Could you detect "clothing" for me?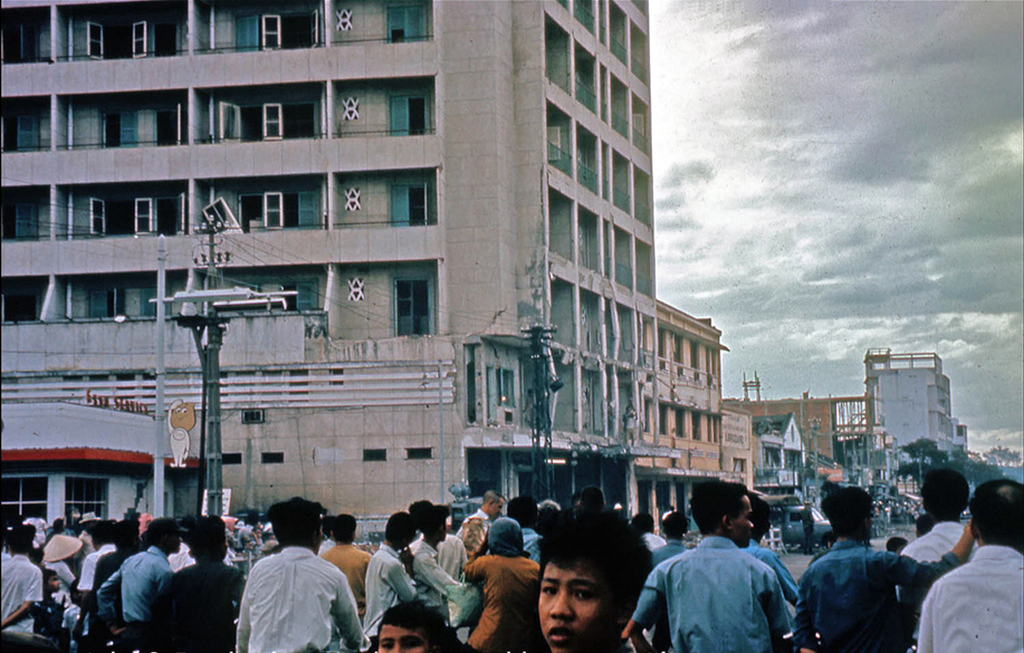
Detection result: box(0, 556, 41, 639).
